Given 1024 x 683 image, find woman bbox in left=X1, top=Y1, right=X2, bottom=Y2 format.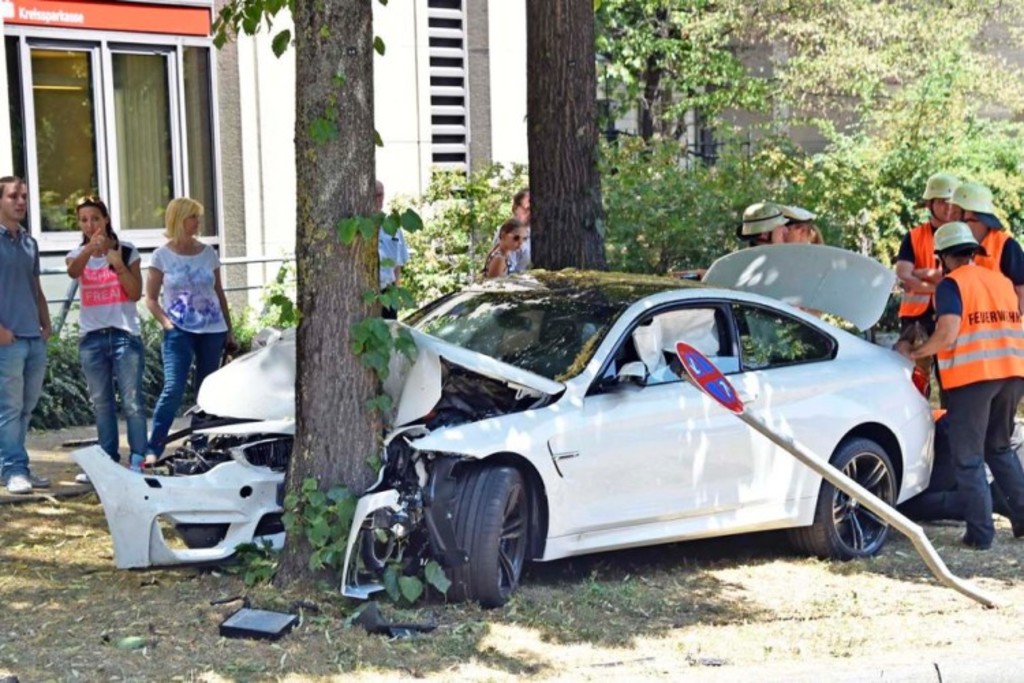
left=120, top=184, right=221, bottom=437.
